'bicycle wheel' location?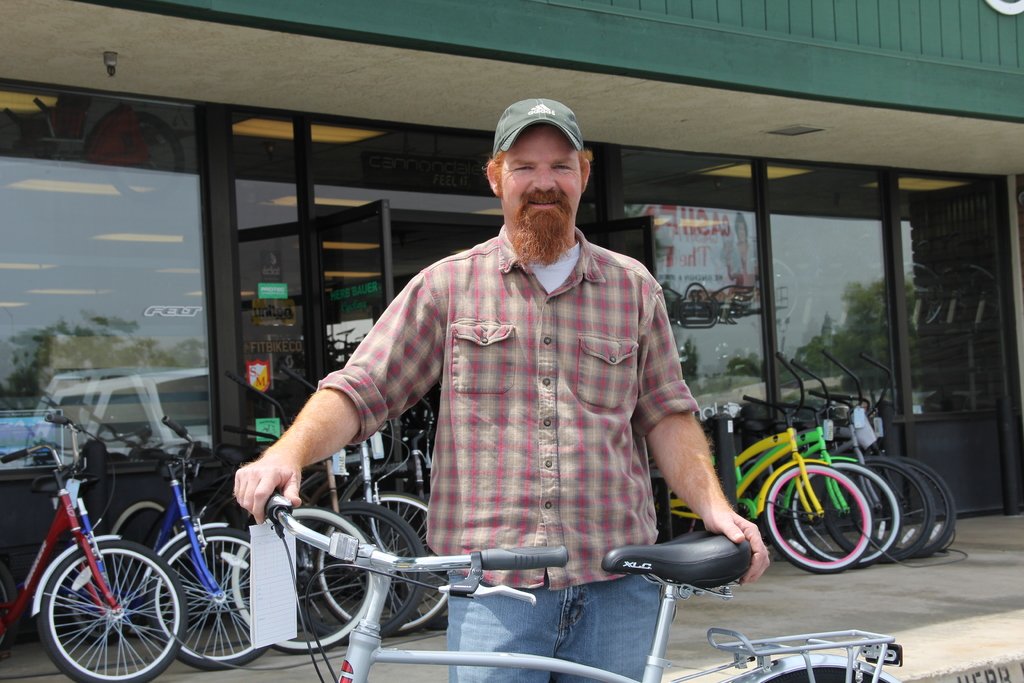
<box>852,458,954,557</box>
